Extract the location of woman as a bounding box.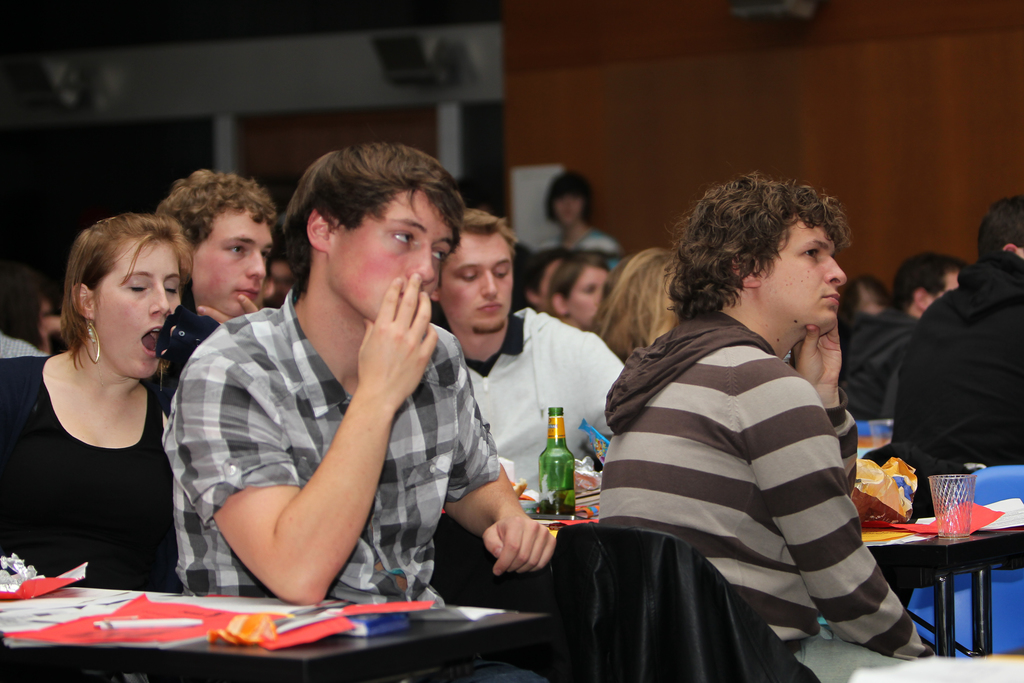
x1=541 y1=244 x2=616 y2=327.
